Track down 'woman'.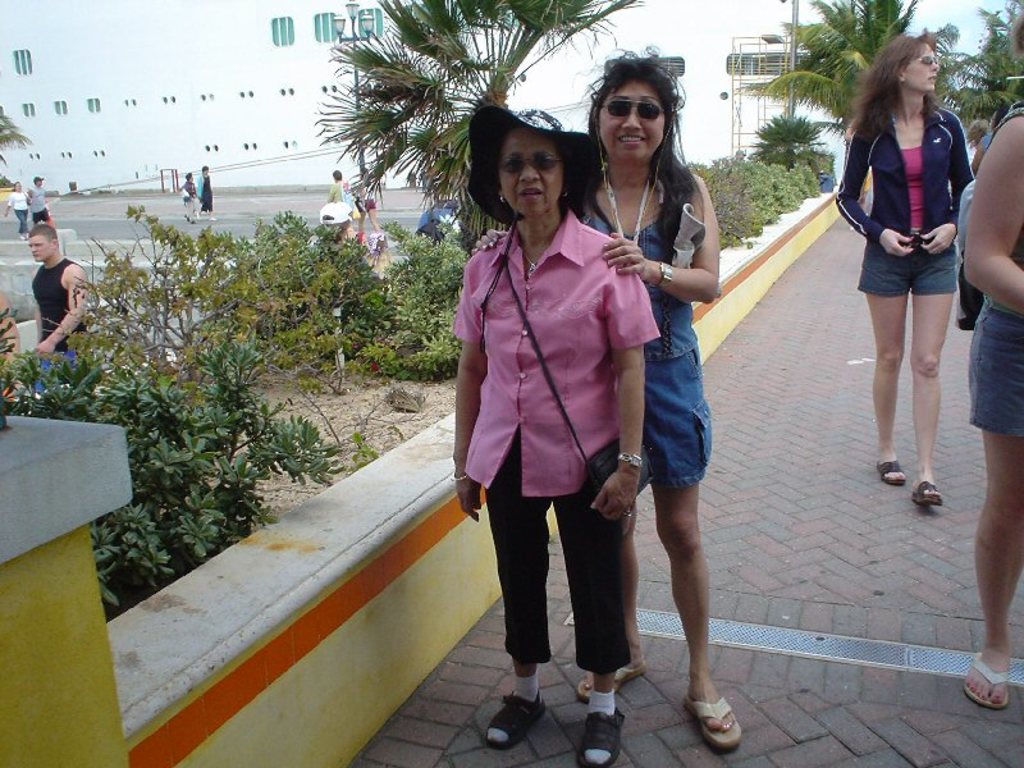
Tracked to bbox=(5, 180, 31, 236).
